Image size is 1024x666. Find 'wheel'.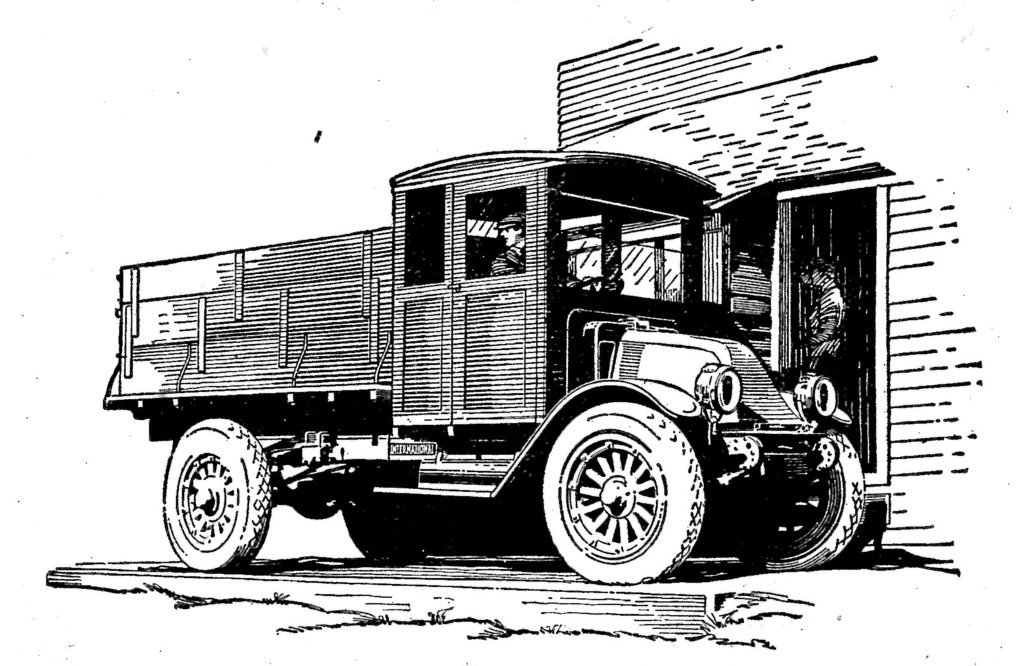
(532,396,707,577).
